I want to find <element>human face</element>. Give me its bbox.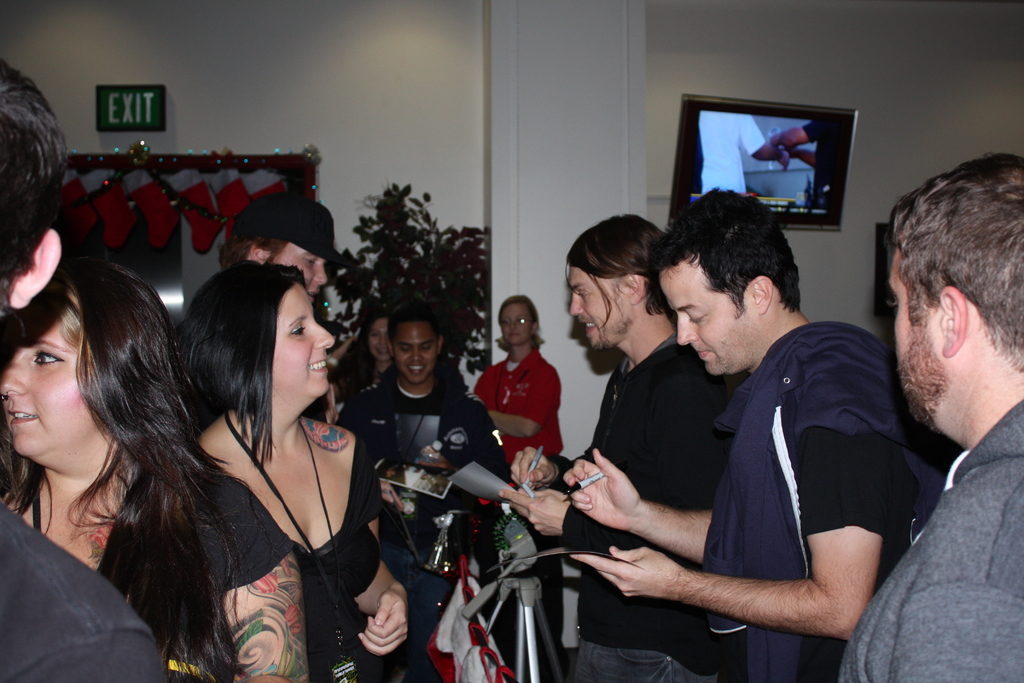
box(0, 306, 87, 473).
